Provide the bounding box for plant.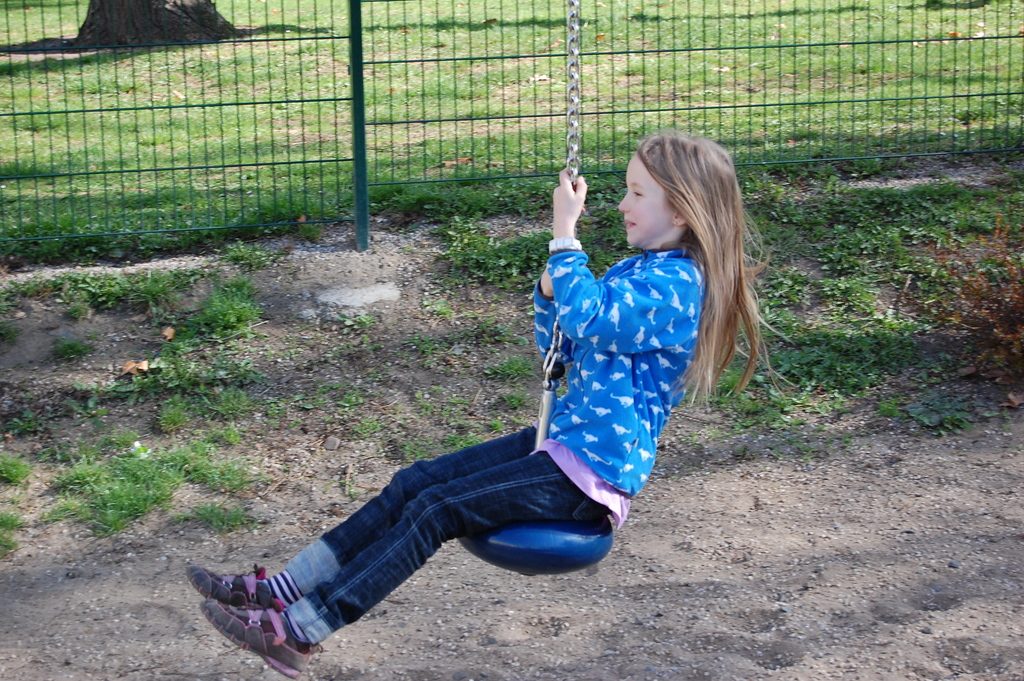
{"x1": 1, "y1": 536, "x2": 19, "y2": 557}.
